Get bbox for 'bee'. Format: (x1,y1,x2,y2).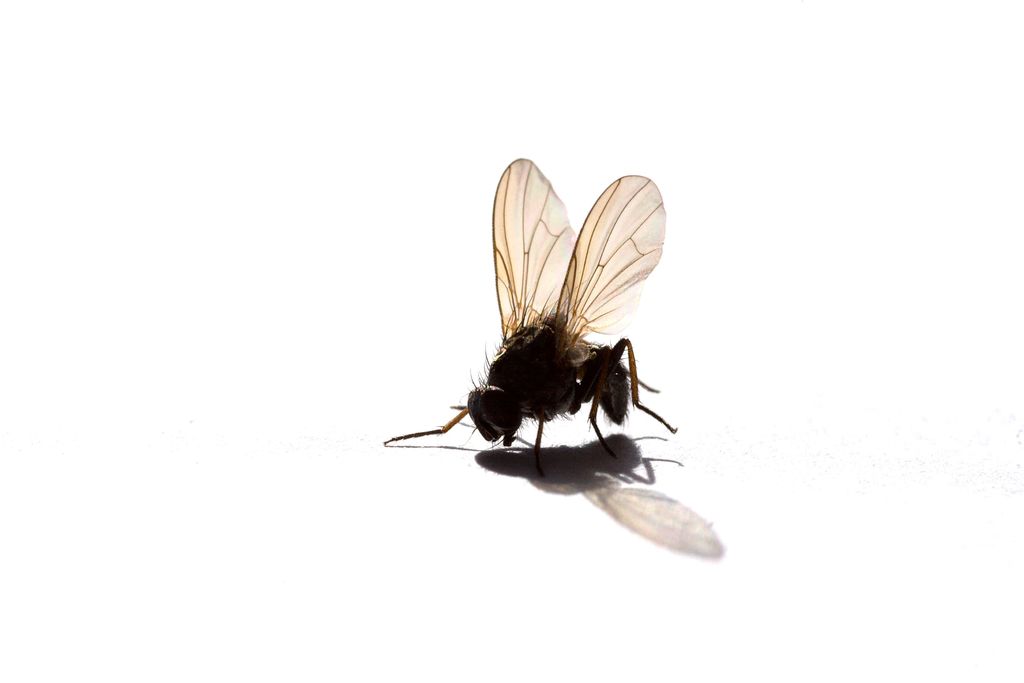
(379,227,680,479).
